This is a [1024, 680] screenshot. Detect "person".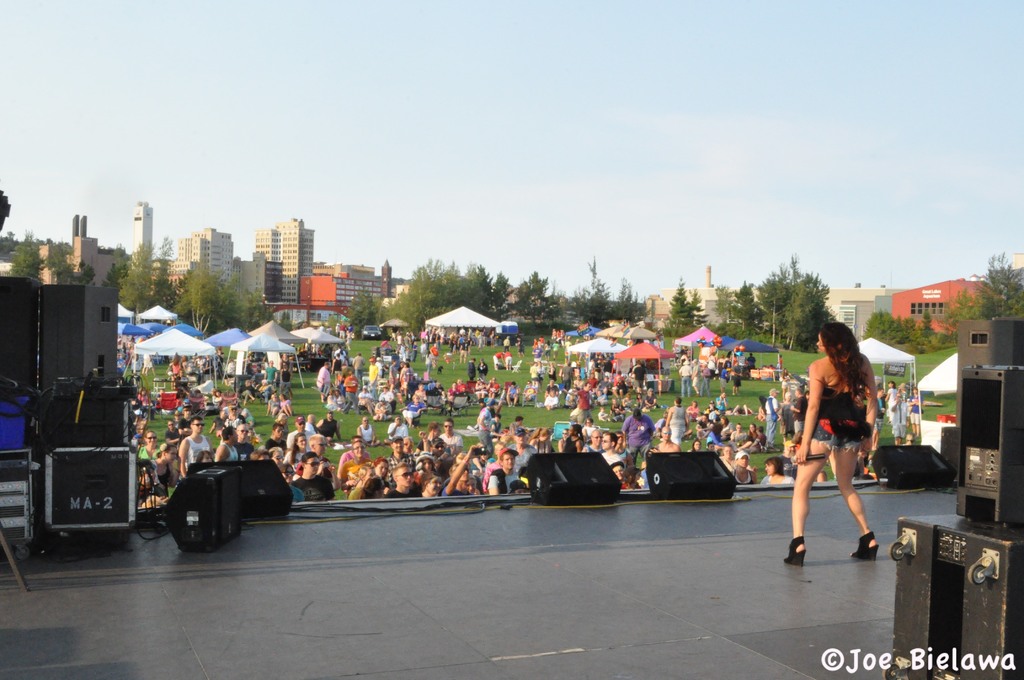
149:446:177:503.
